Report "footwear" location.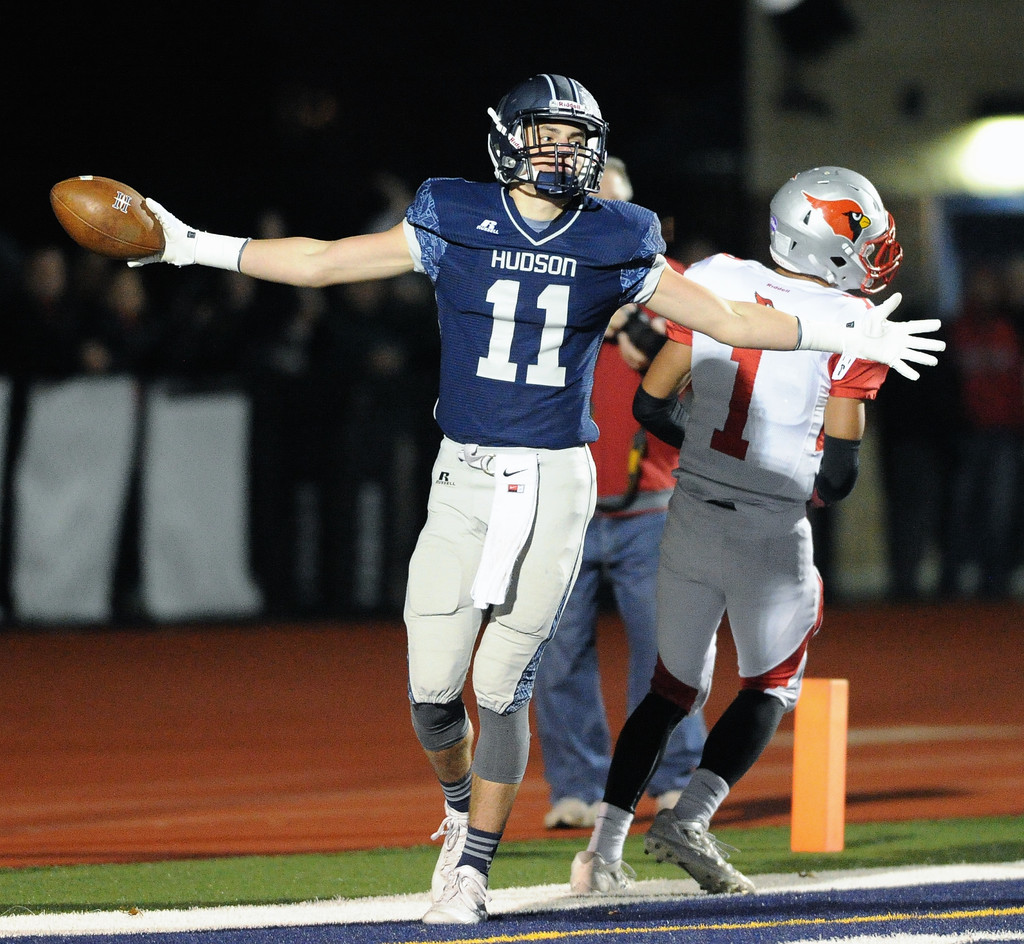
Report: <box>570,849,632,894</box>.
